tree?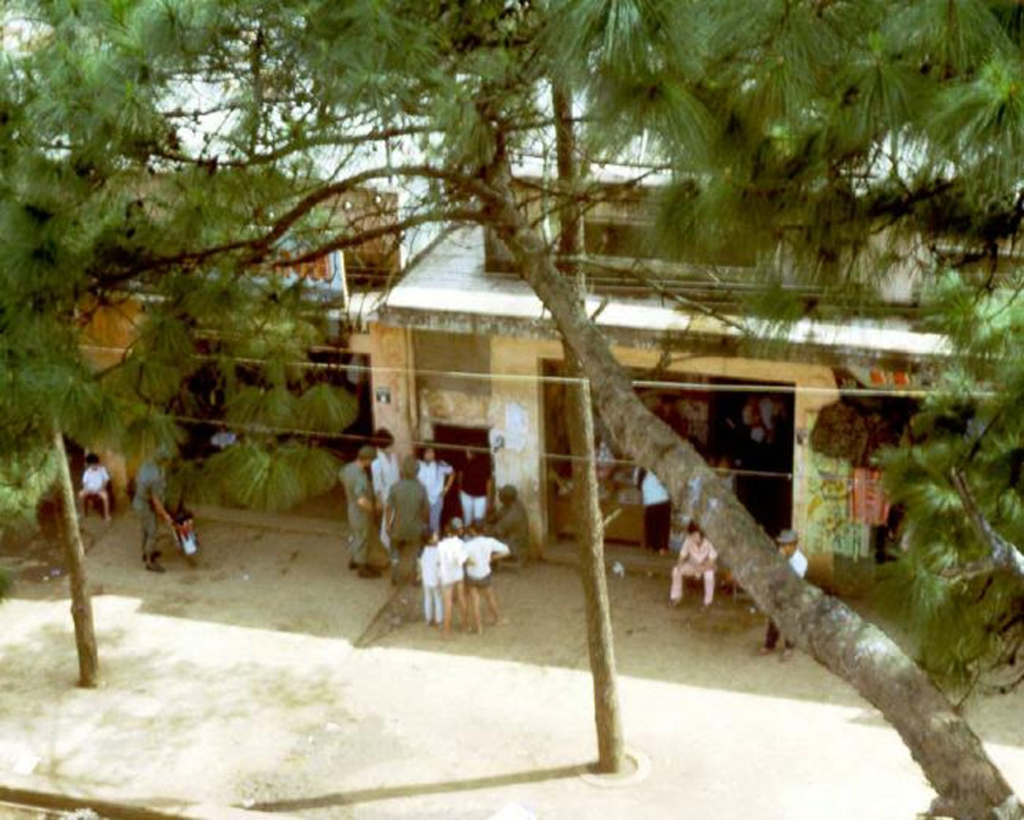
(x1=0, y1=342, x2=107, y2=689)
